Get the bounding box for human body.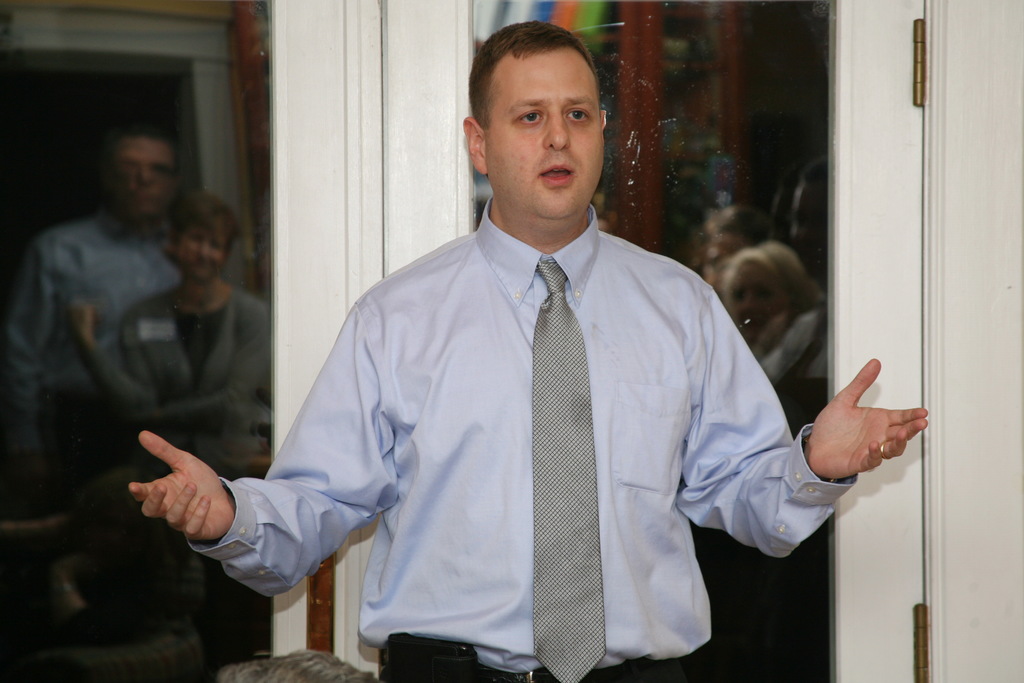
locate(179, 64, 887, 669).
